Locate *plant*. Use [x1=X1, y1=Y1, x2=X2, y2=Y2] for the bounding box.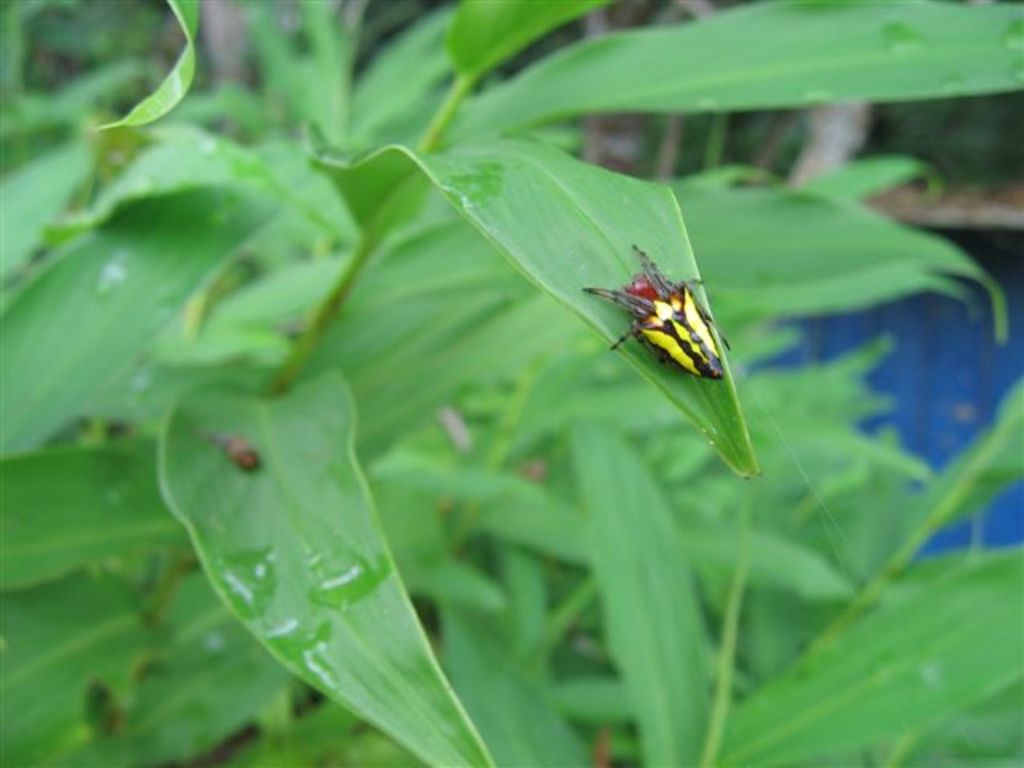
[x1=0, y1=0, x2=1022, y2=766].
